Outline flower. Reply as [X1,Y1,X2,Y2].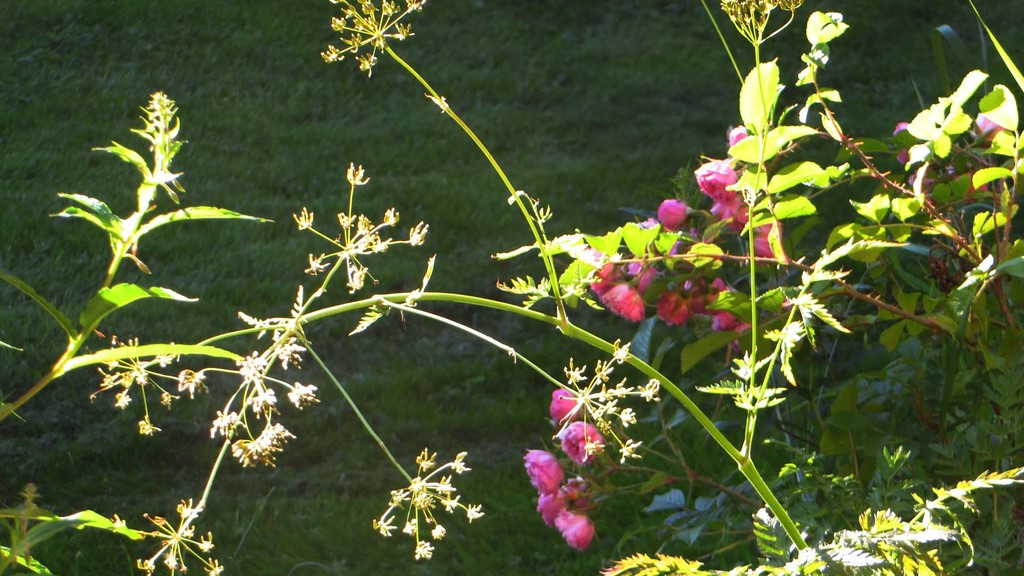
[893,113,915,166].
